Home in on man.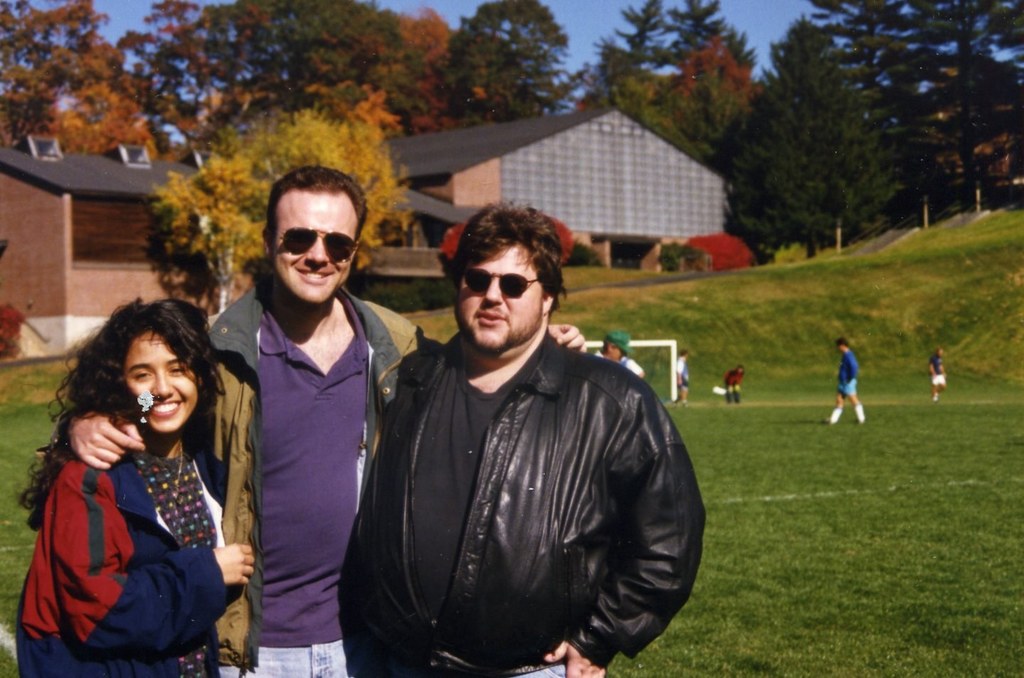
Homed in at bbox(603, 328, 642, 377).
